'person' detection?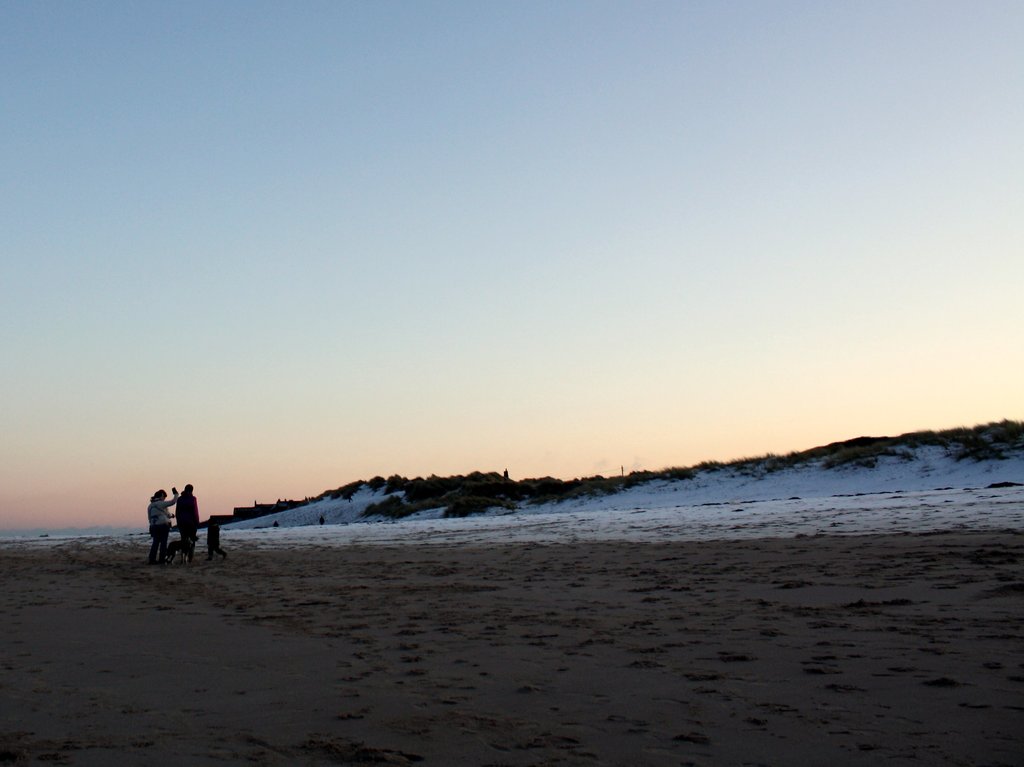
l=172, t=483, r=200, b=562
